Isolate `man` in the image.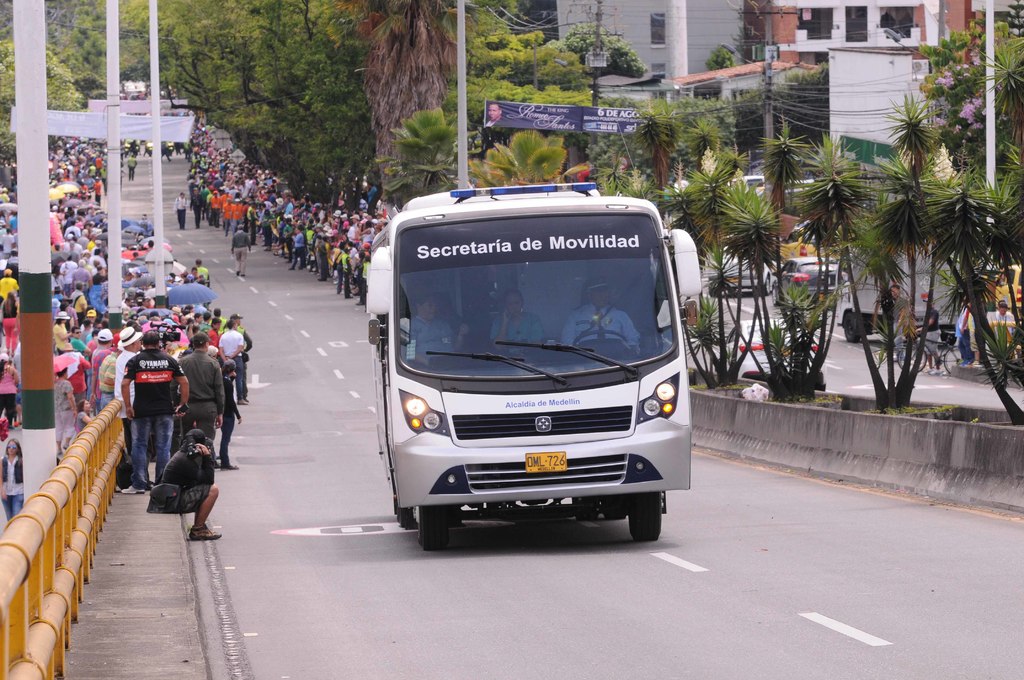
Isolated region: [x1=917, y1=295, x2=942, y2=374].
